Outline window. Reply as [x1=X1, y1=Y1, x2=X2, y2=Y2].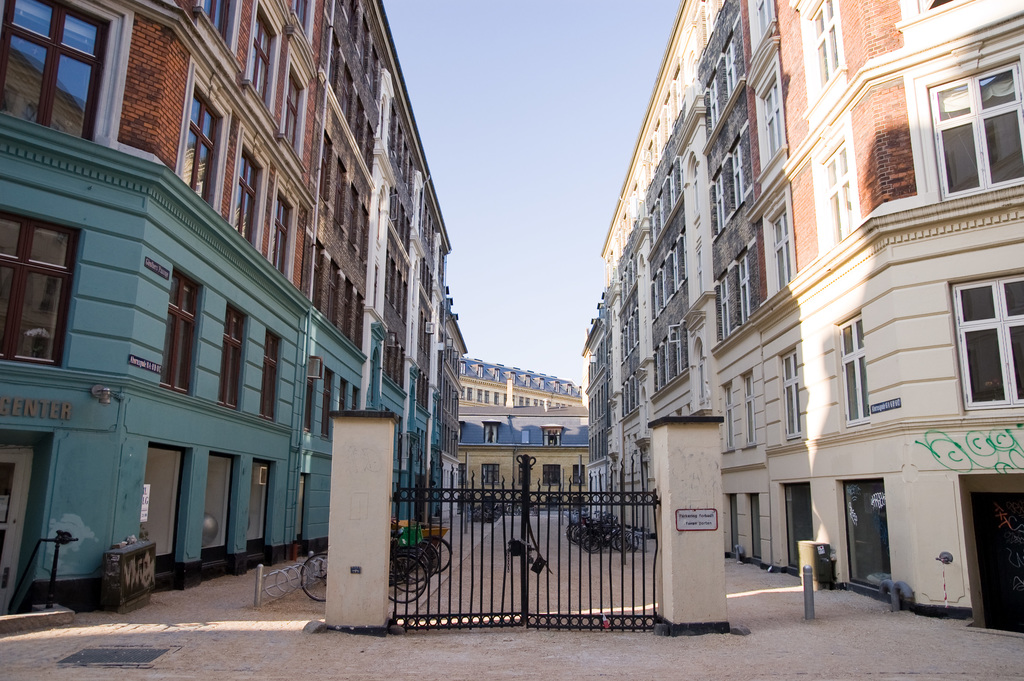
[x1=484, y1=391, x2=490, y2=403].
